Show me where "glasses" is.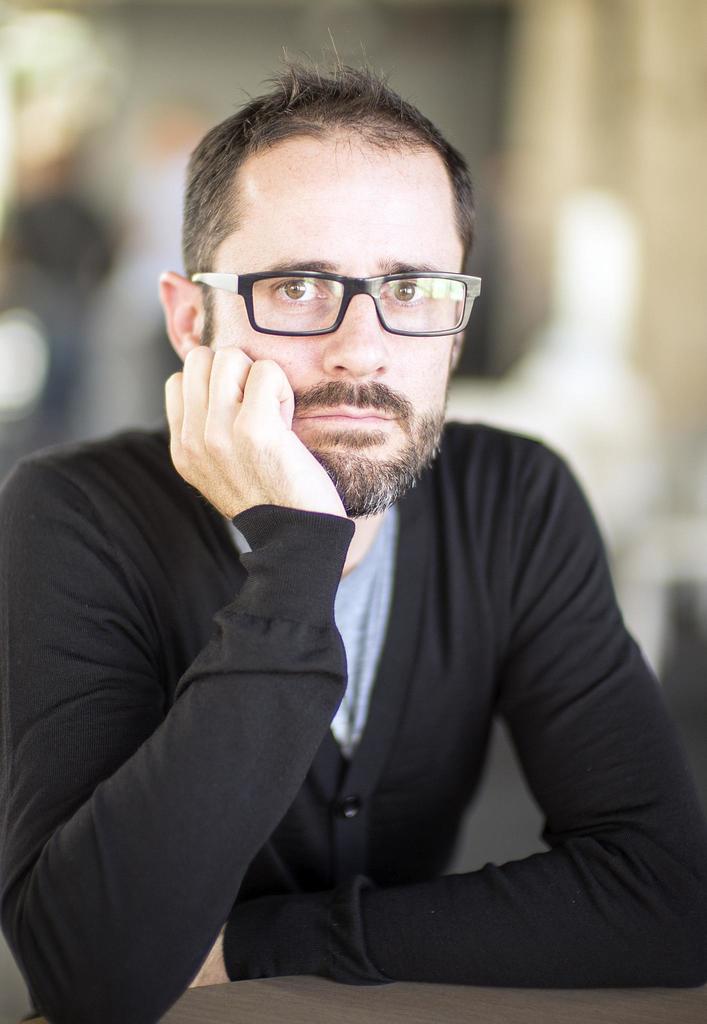
"glasses" is at Rect(187, 271, 482, 337).
